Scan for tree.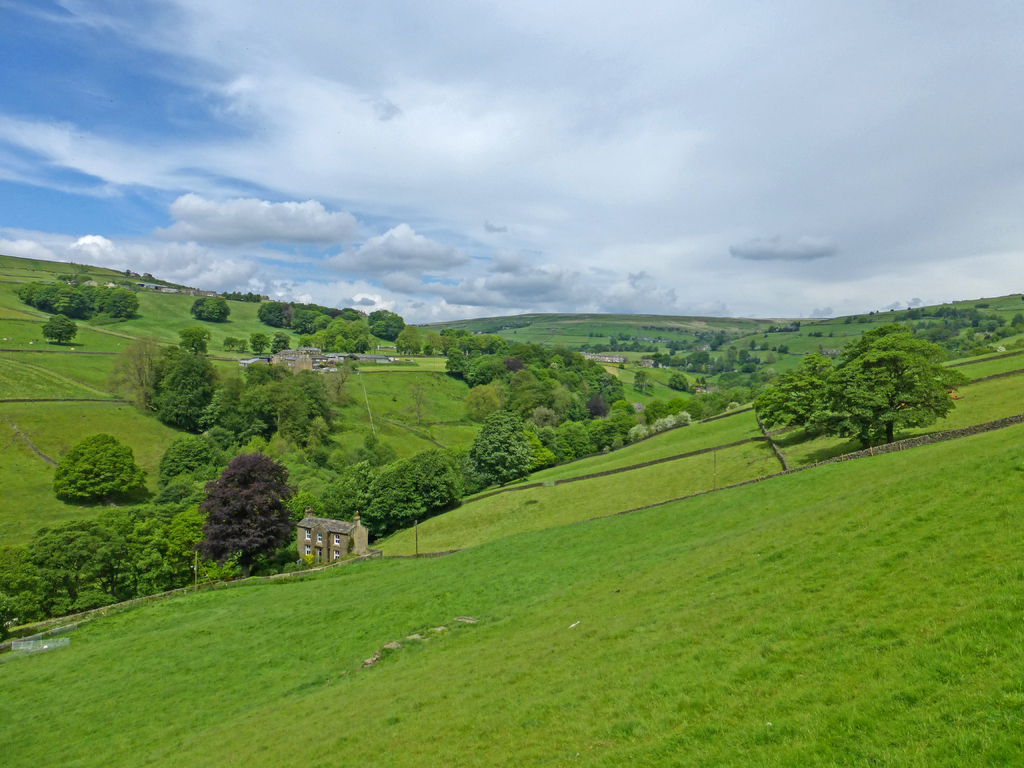
Scan result: 51:433:149:503.
